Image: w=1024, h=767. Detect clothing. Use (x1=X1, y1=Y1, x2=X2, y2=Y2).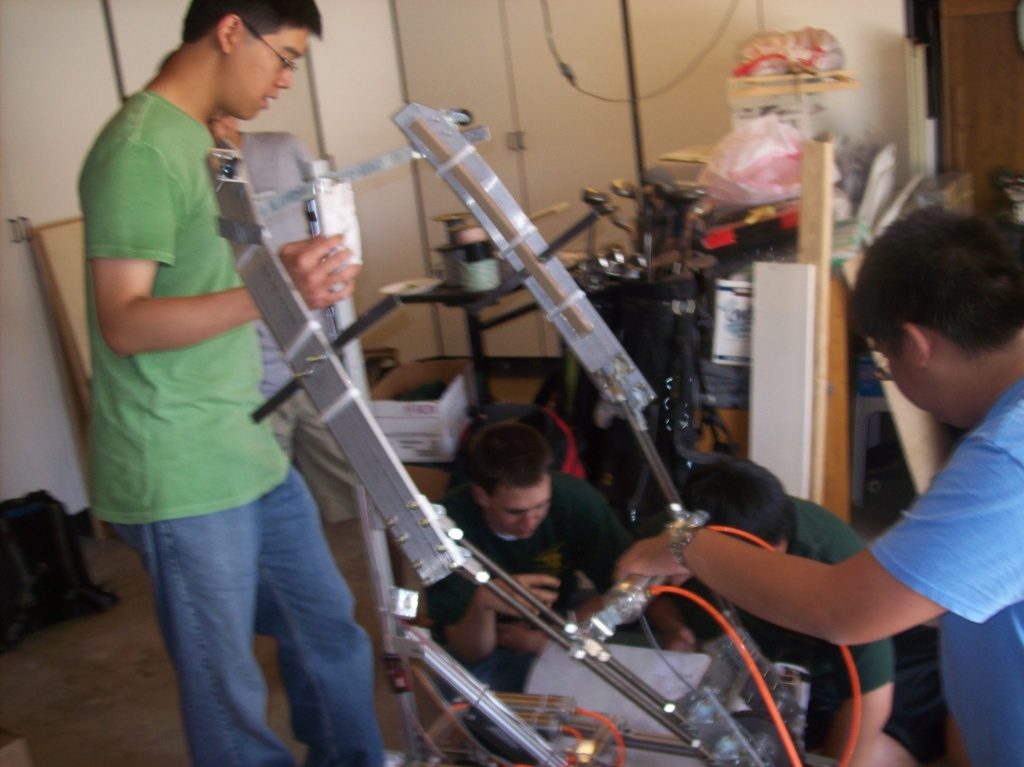
(x1=867, y1=381, x2=1023, y2=766).
